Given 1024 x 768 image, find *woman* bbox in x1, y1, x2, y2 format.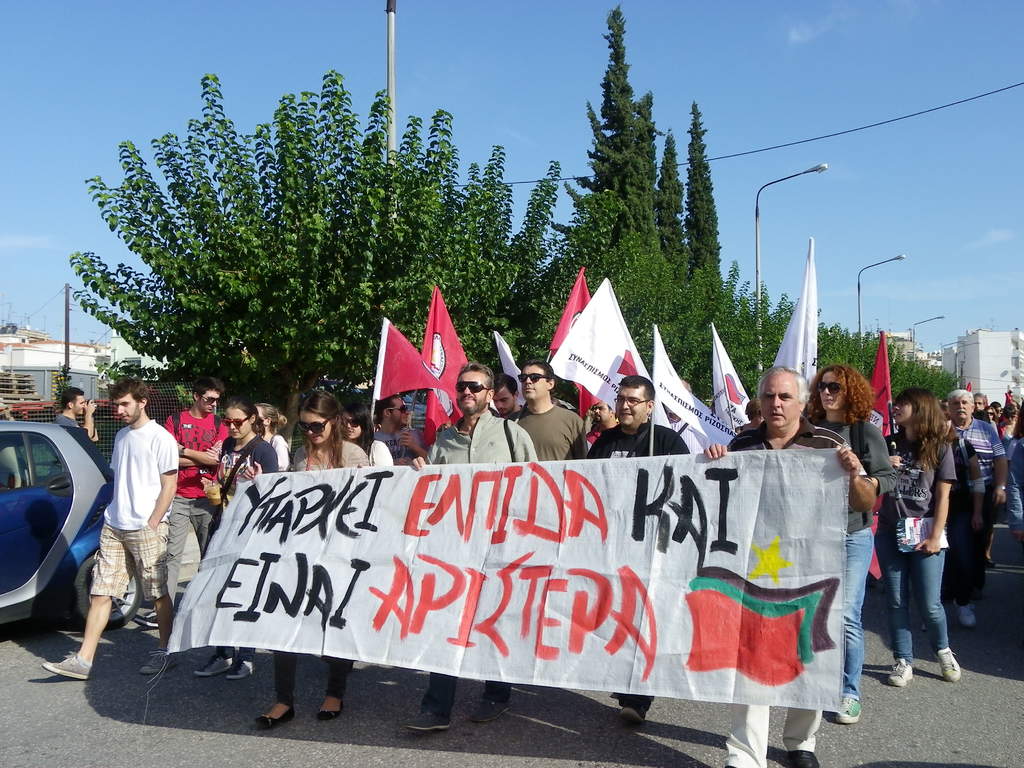
943, 397, 984, 585.
